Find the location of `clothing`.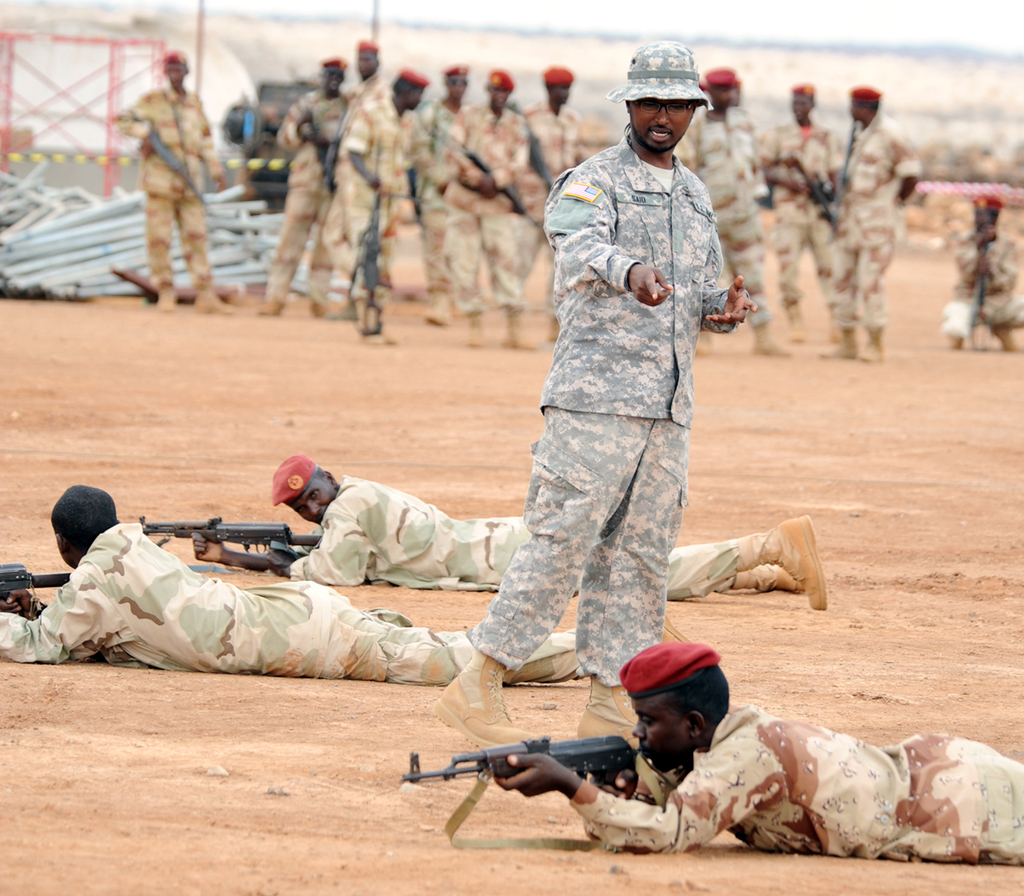
Location: [left=679, top=108, right=772, bottom=326].
